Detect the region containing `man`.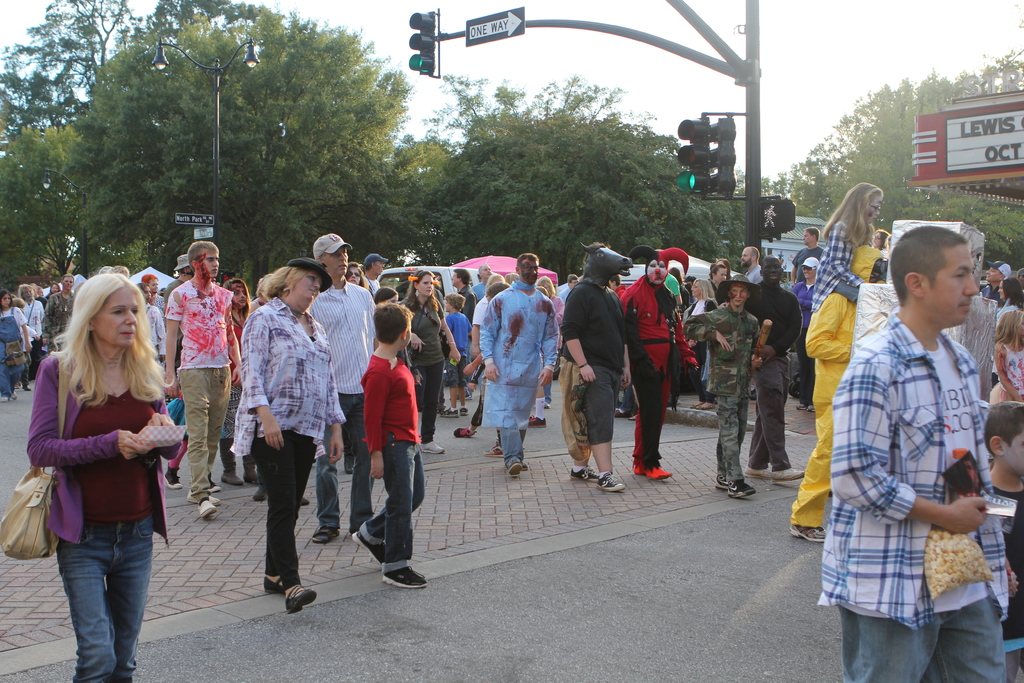
select_region(310, 228, 378, 547).
